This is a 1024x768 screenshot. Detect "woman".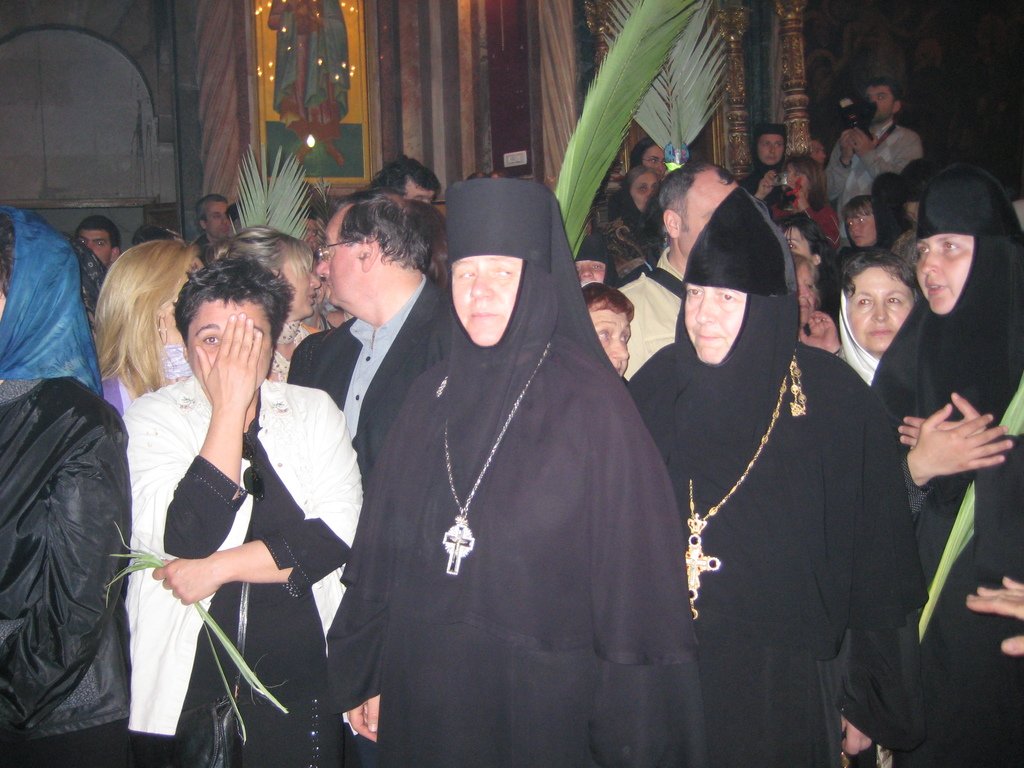
[620, 186, 932, 767].
